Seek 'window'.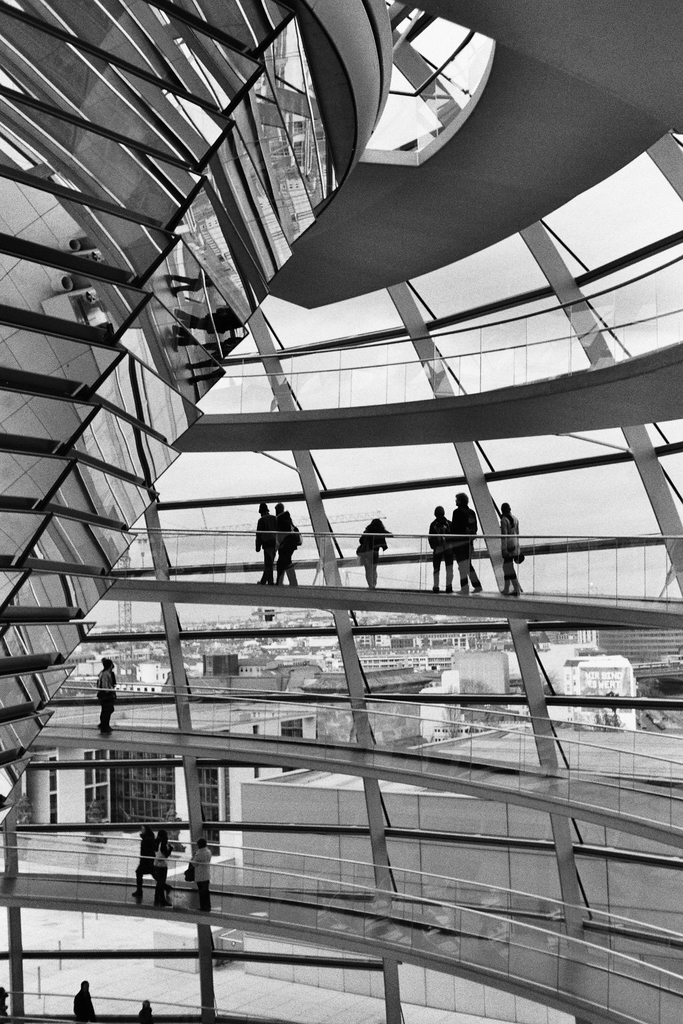
(35,749,199,839).
